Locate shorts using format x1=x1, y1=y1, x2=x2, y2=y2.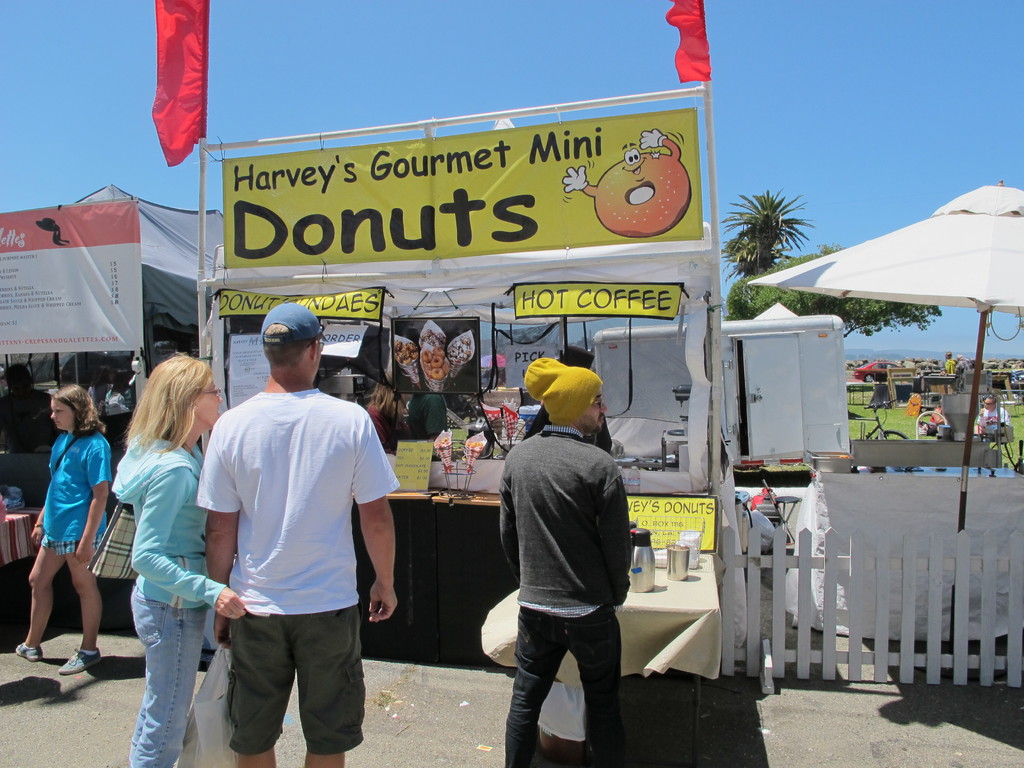
x1=202, y1=598, x2=365, y2=751.
